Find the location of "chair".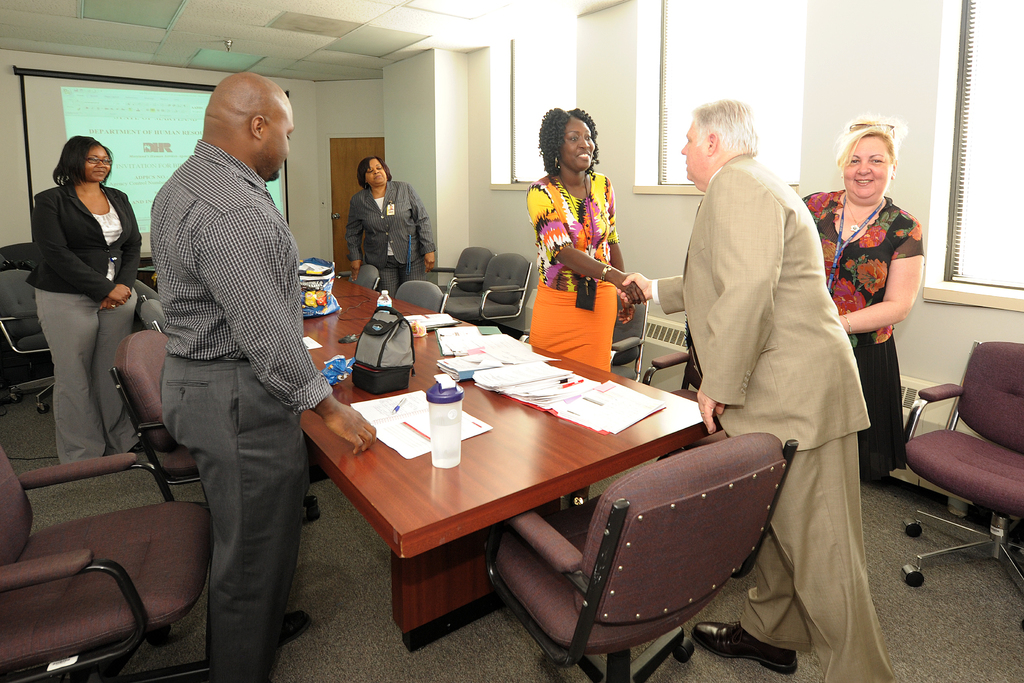
Location: (x1=0, y1=273, x2=49, y2=411).
